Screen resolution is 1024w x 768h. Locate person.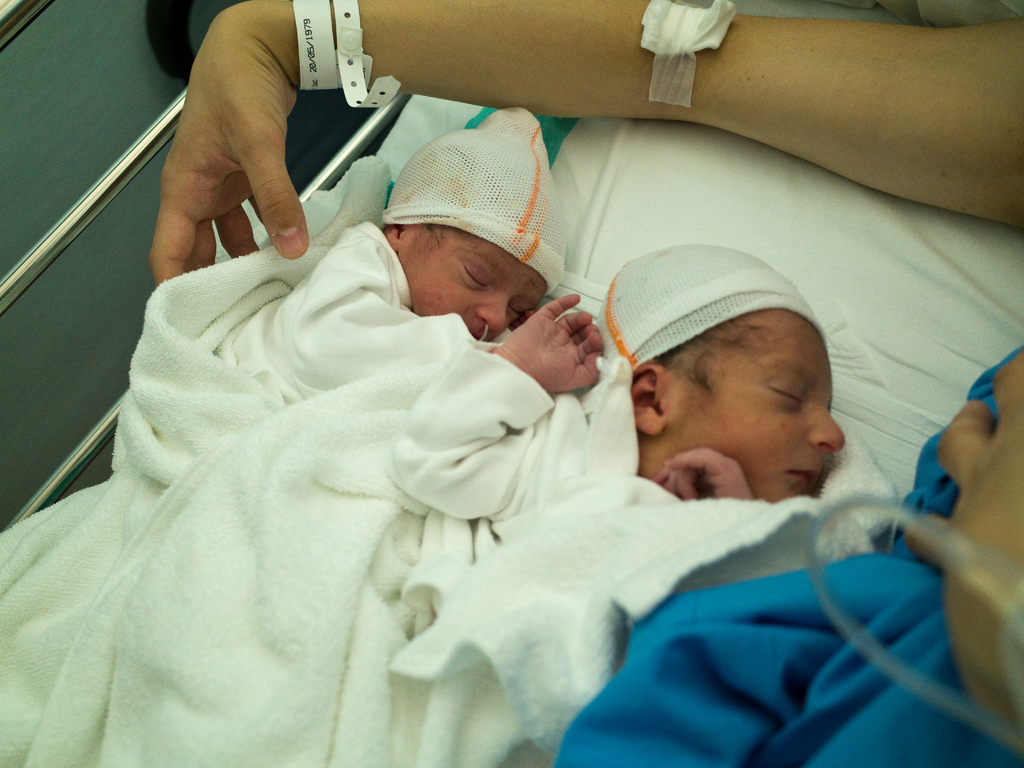
[left=568, top=229, right=867, bottom=767].
